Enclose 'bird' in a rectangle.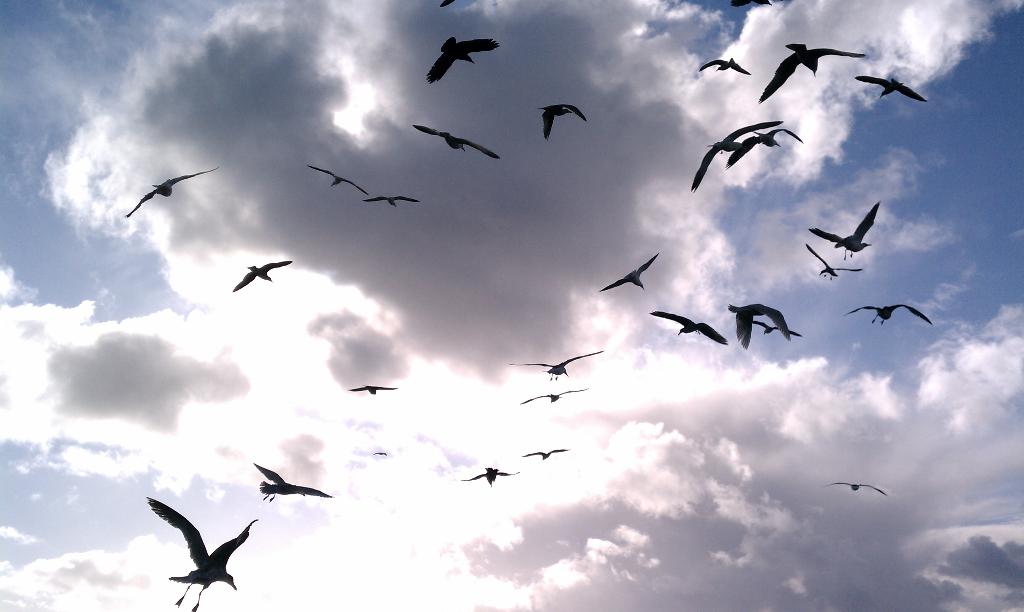
<region>703, 56, 755, 73</region>.
